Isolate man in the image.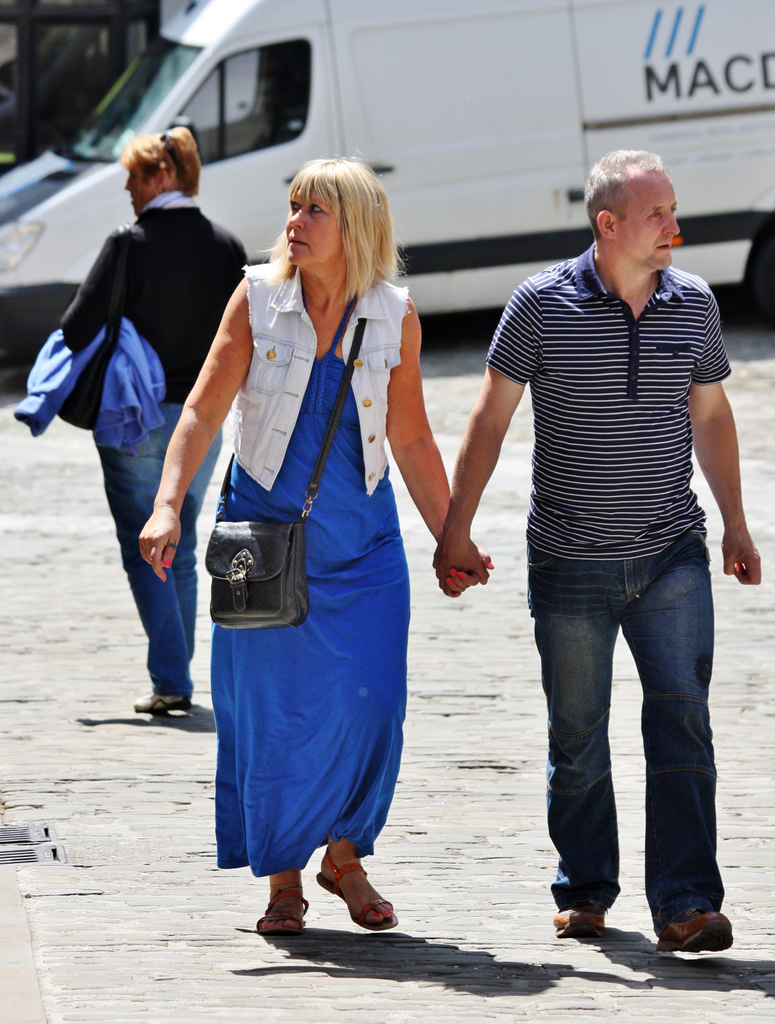
Isolated region: [x1=452, y1=148, x2=753, y2=980].
